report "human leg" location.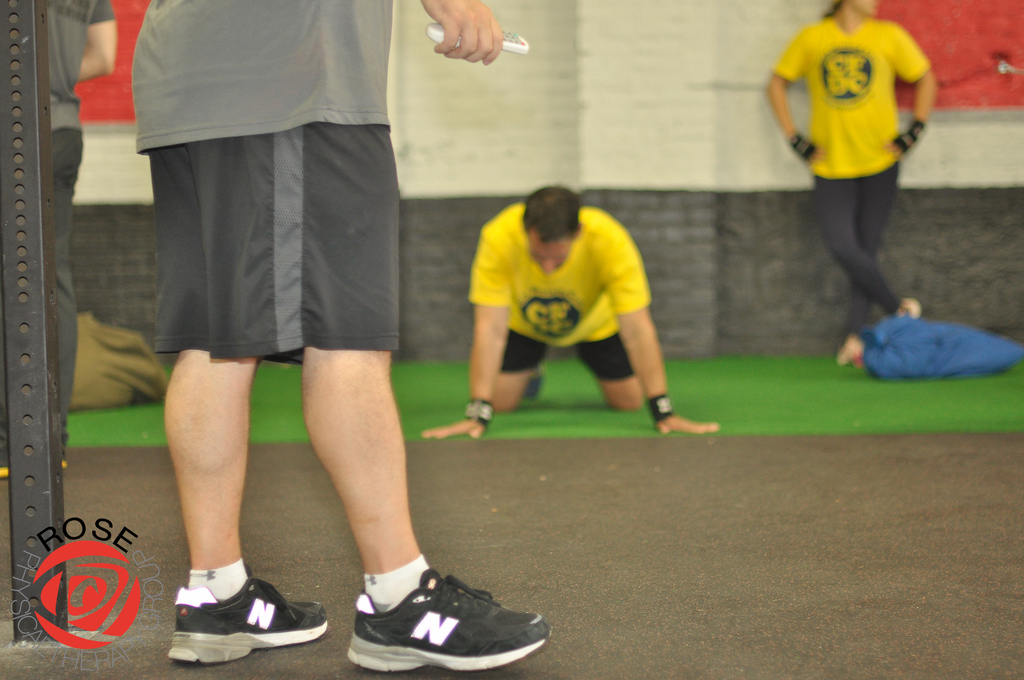
Report: 812, 160, 924, 369.
